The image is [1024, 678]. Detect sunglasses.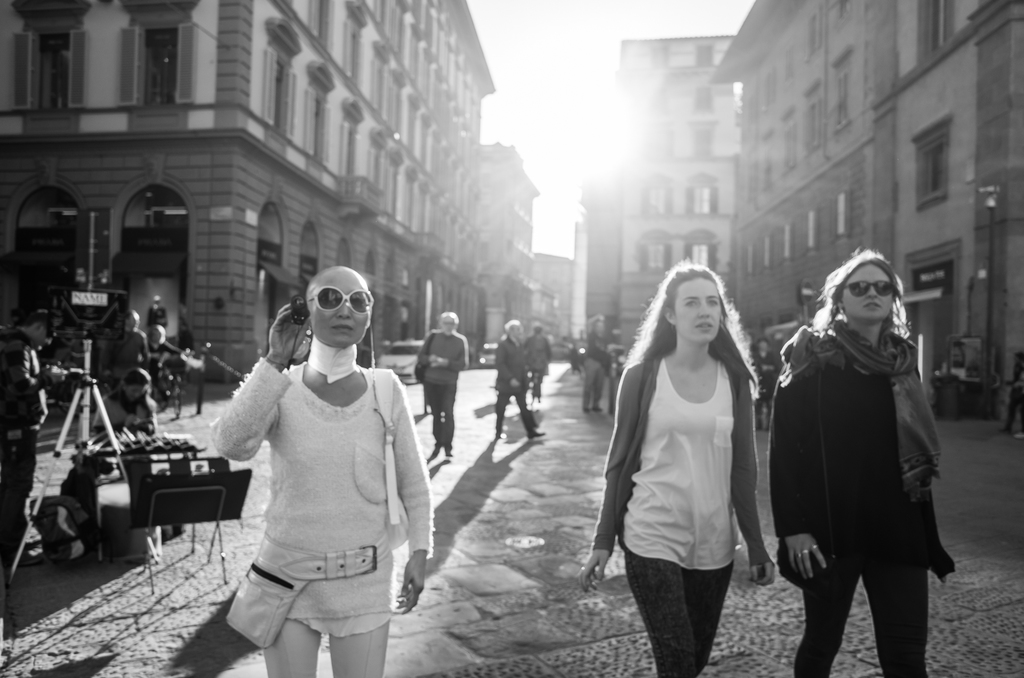
Detection: left=307, top=288, right=376, bottom=314.
